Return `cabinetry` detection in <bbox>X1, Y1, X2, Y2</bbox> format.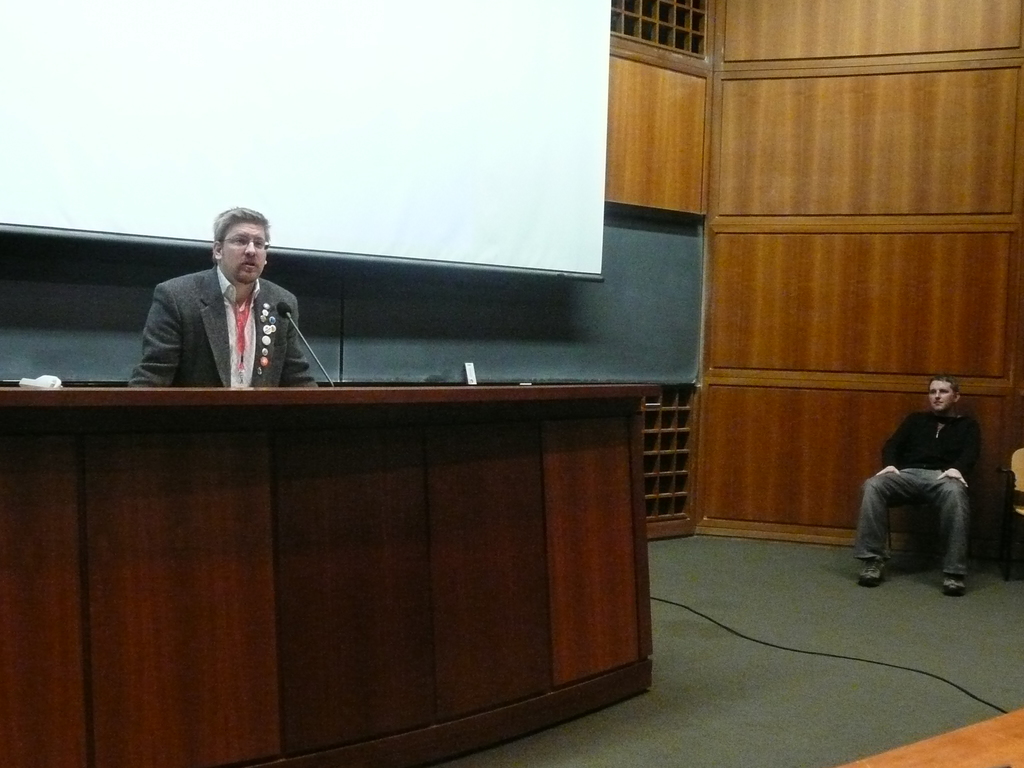
<bbox>0, 385, 680, 767</bbox>.
